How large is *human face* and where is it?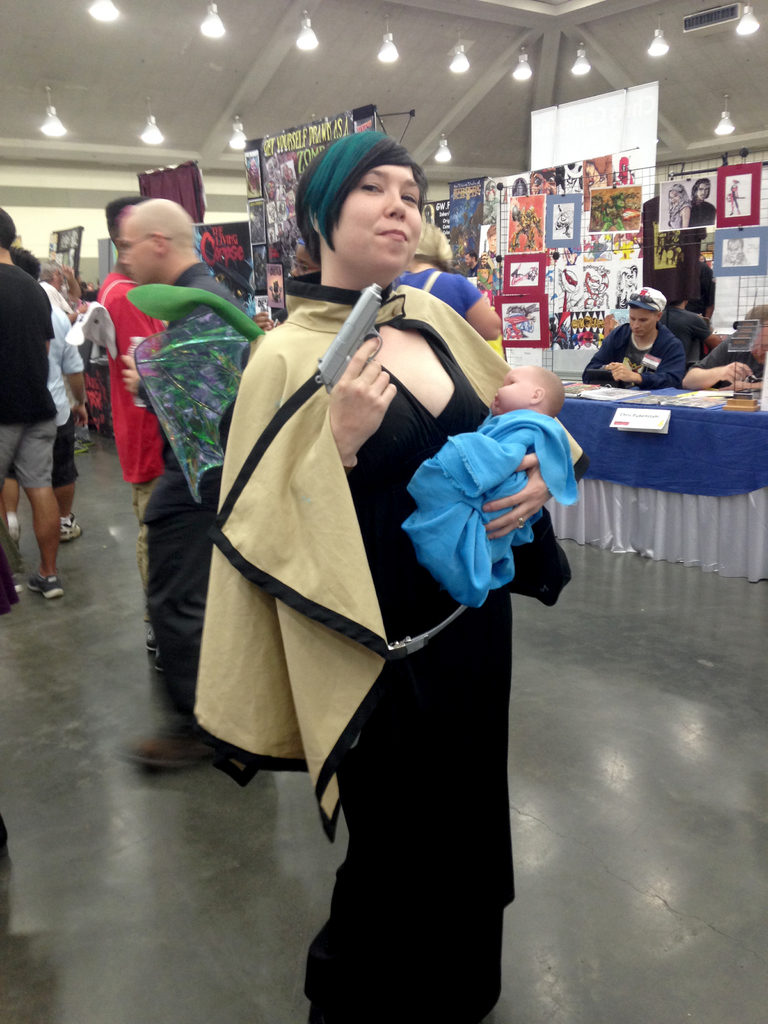
Bounding box: box=[628, 307, 656, 338].
